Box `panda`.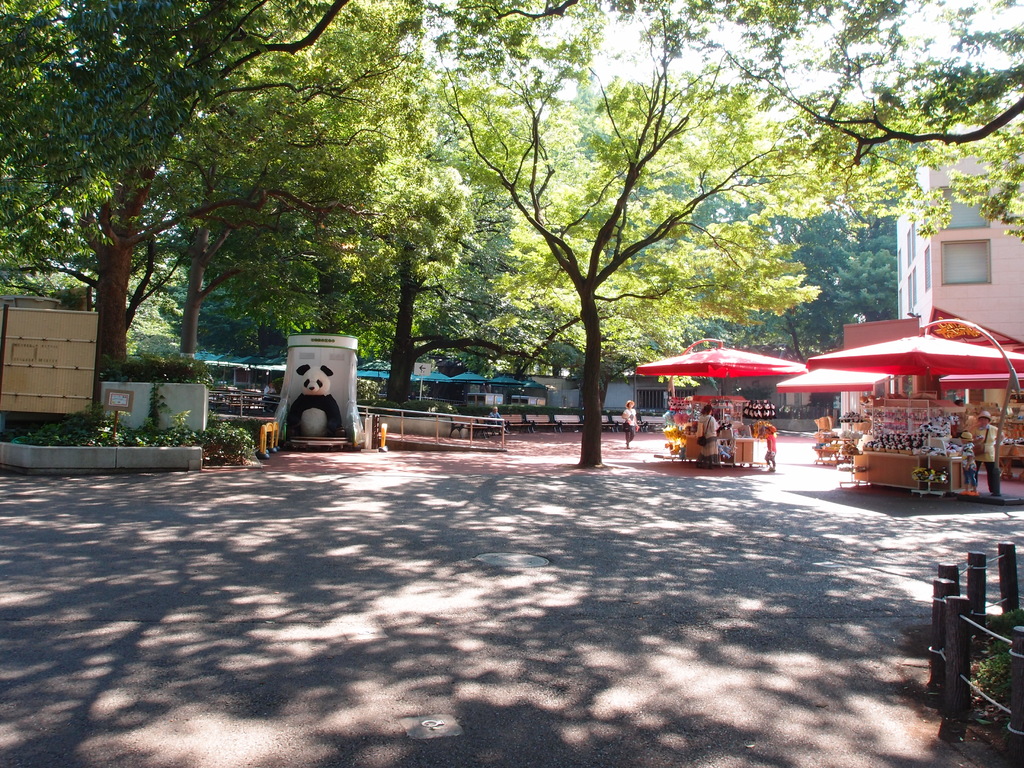
Rect(287, 361, 342, 439).
